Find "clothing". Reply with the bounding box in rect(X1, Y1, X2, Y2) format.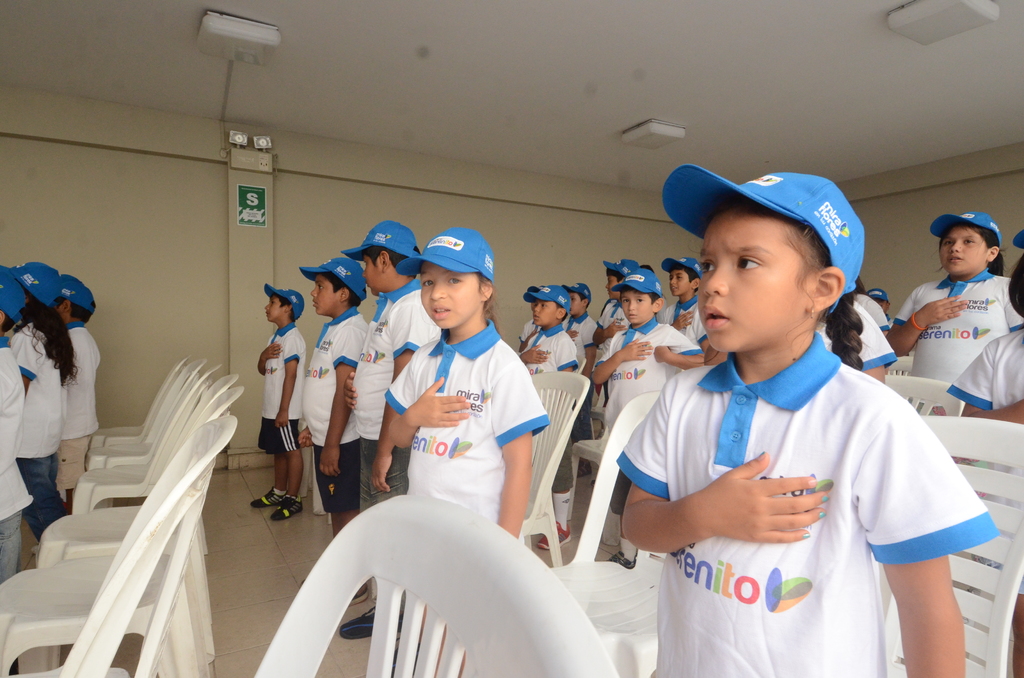
rect(314, 314, 360, 439).
